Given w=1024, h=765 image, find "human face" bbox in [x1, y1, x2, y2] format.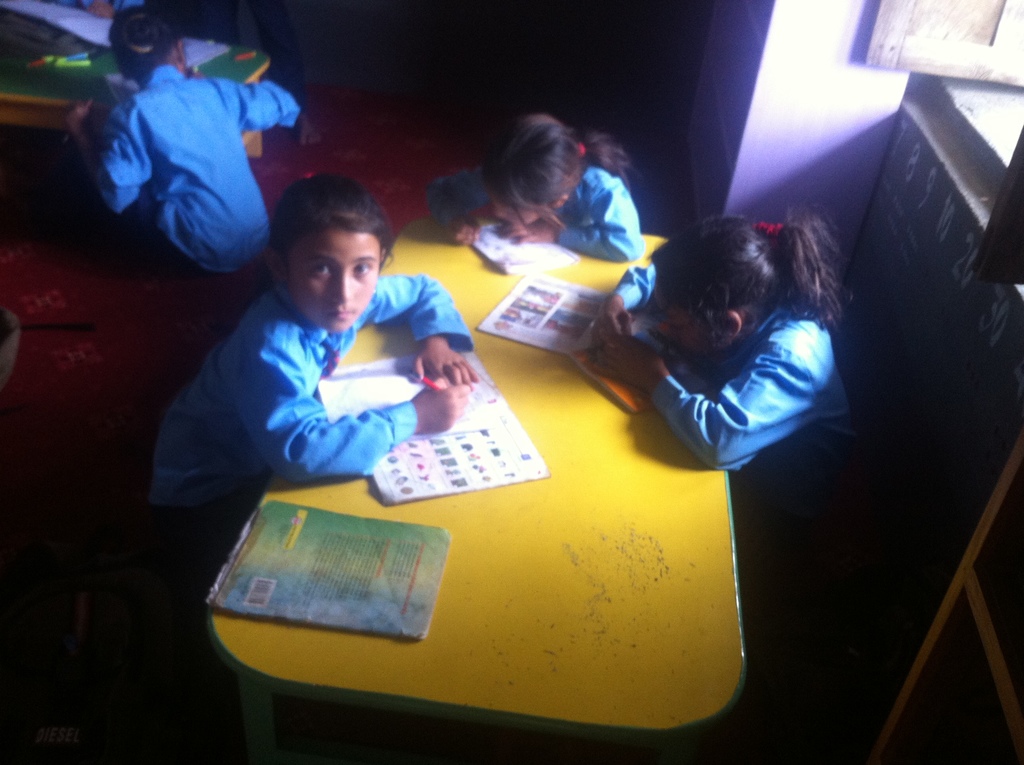
[655, 294, 712, 352].
